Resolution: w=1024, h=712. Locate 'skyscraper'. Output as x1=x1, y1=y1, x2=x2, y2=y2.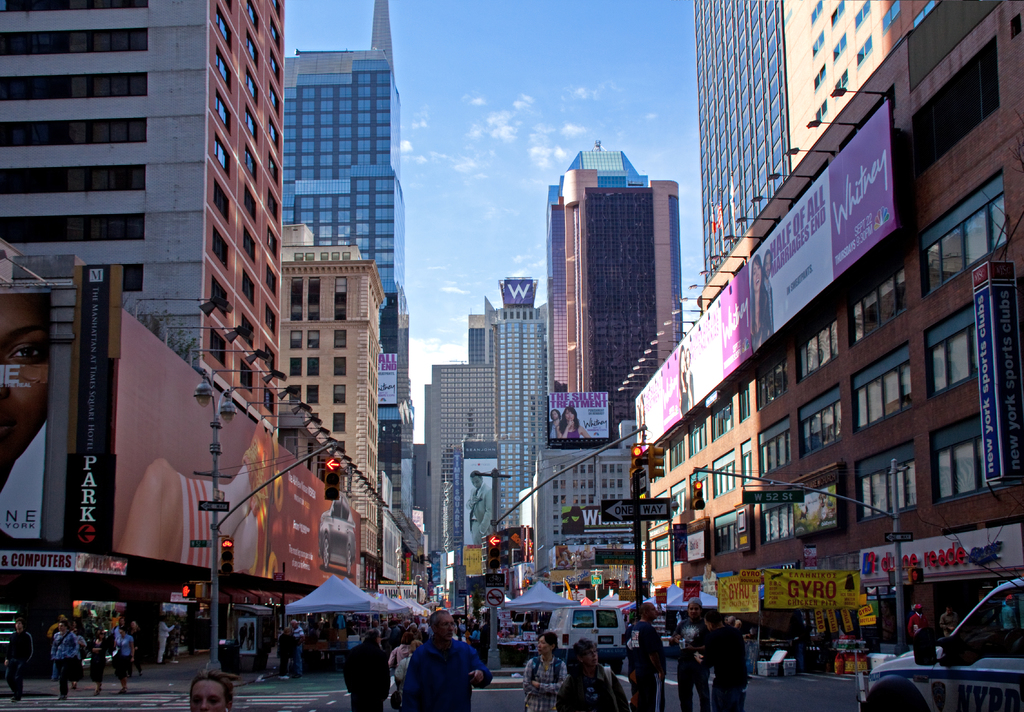
x1=537, y1=143, x2=678, y2=457.
